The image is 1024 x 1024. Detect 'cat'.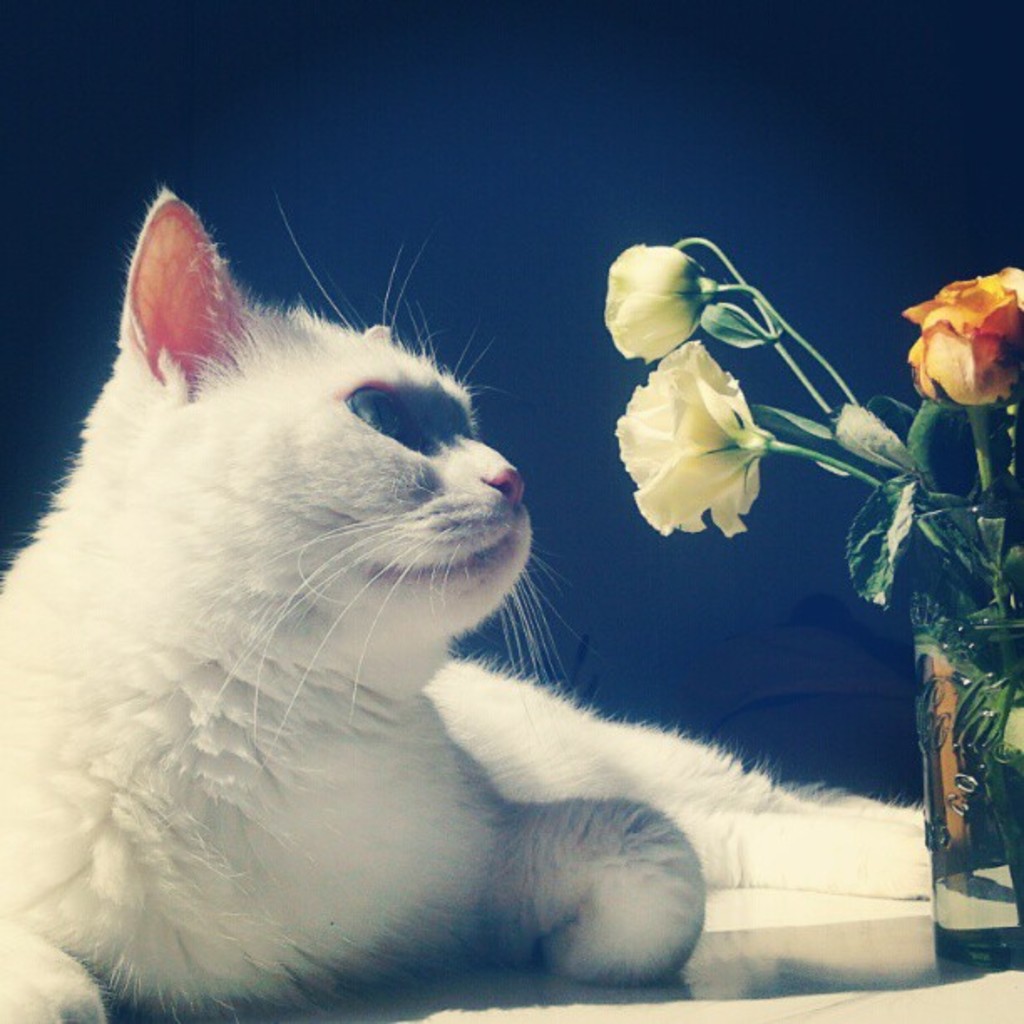
Detection: left=0, top=181, right=723, bottom=1022.
